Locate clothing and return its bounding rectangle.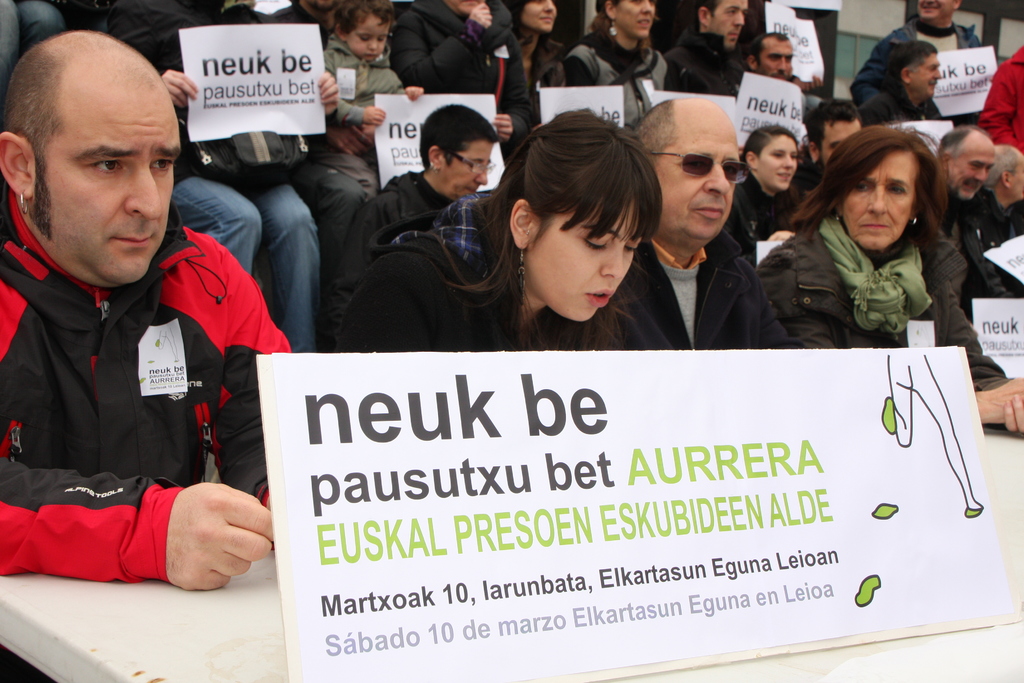
[left=981, top=184, right=1018, bottom=234].
